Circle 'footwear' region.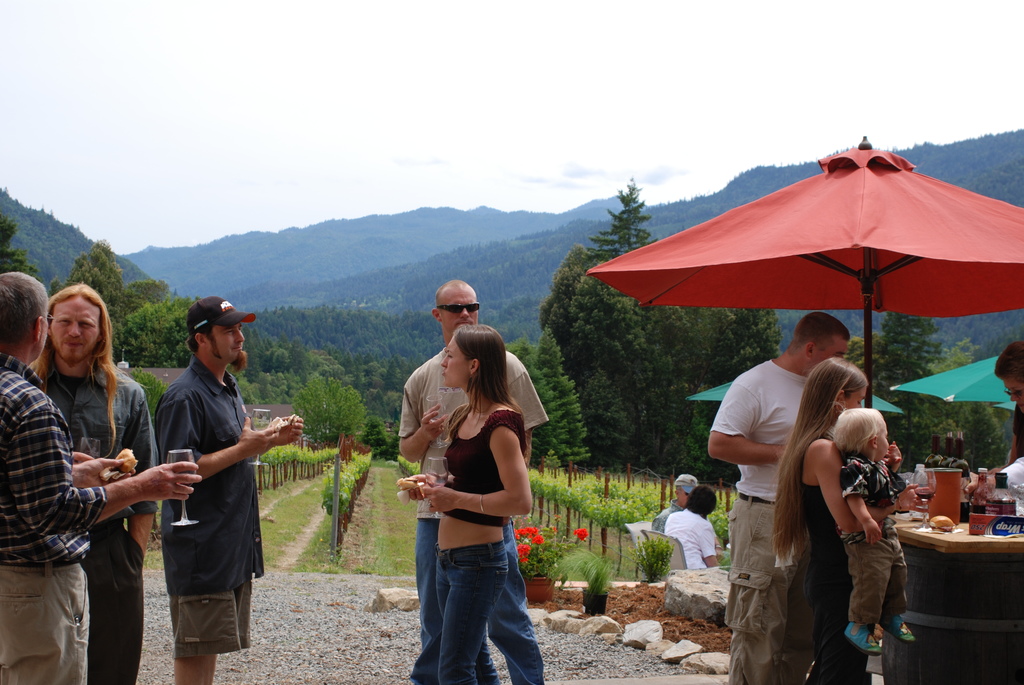
Region: 845,622,887,654.
